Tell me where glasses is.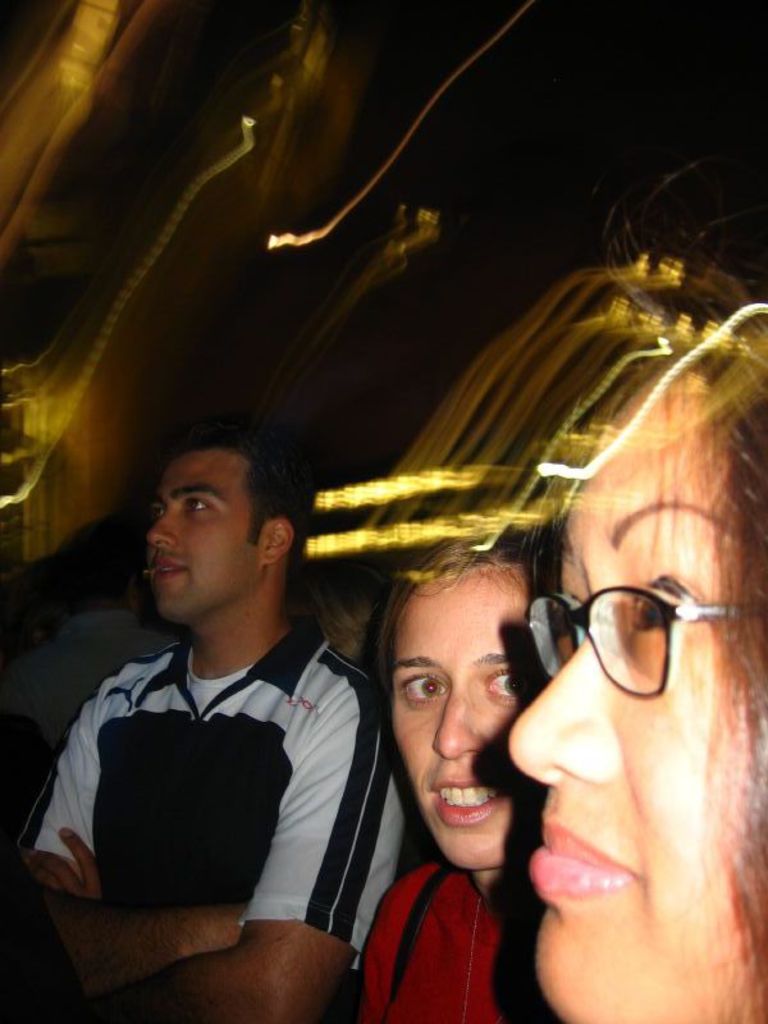
glasses is at BBox(527, 580, 767, 700).
